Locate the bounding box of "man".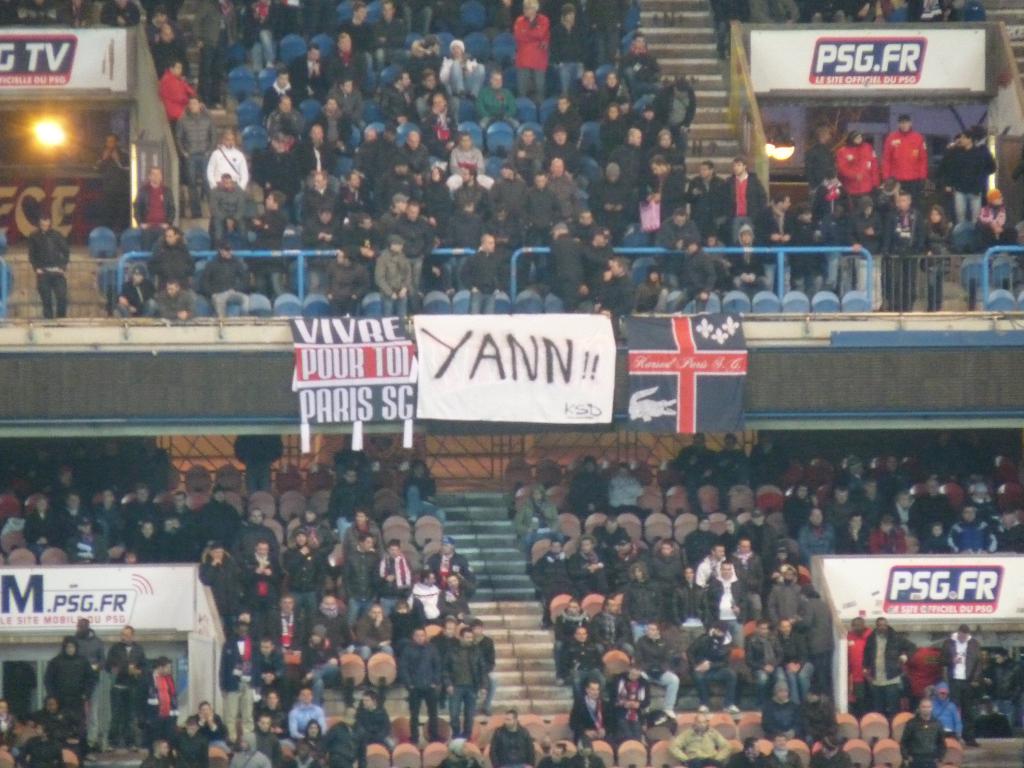
Bounding box: locate(398, 629, 444, 745).
